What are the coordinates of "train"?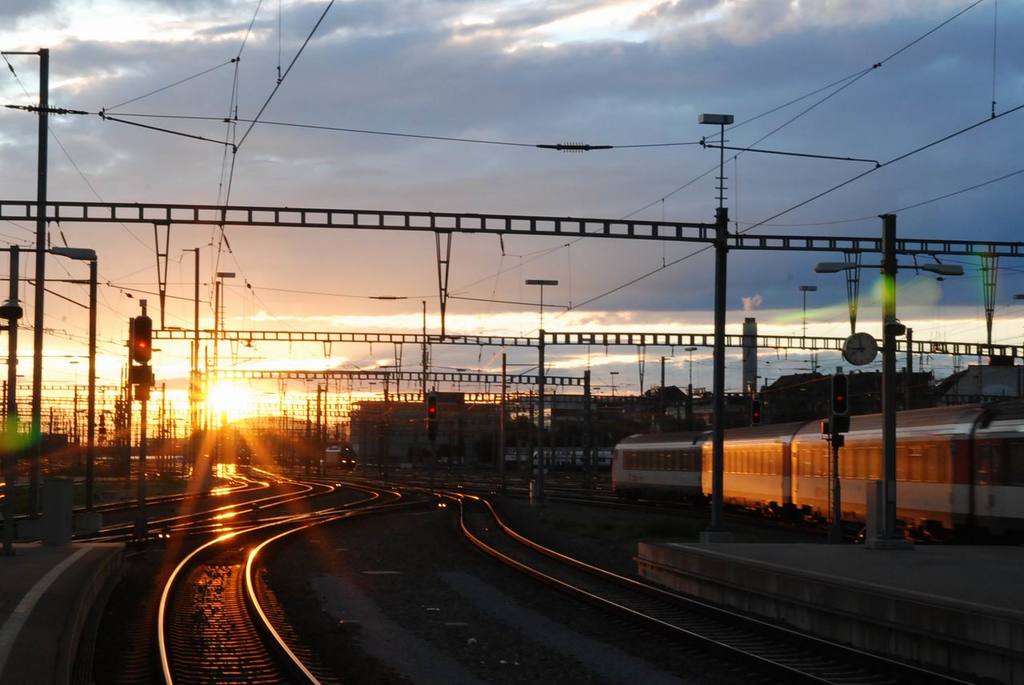
bbox=[608, 406, 1021, 542].
